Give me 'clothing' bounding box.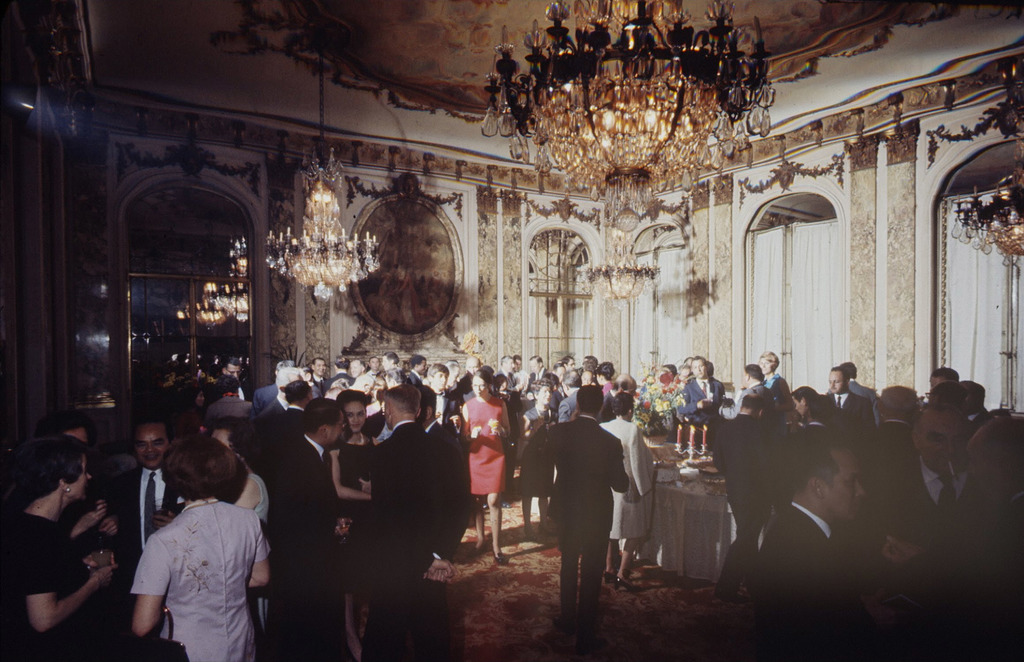
(left=491, top=367, right=520, bottom=482).
